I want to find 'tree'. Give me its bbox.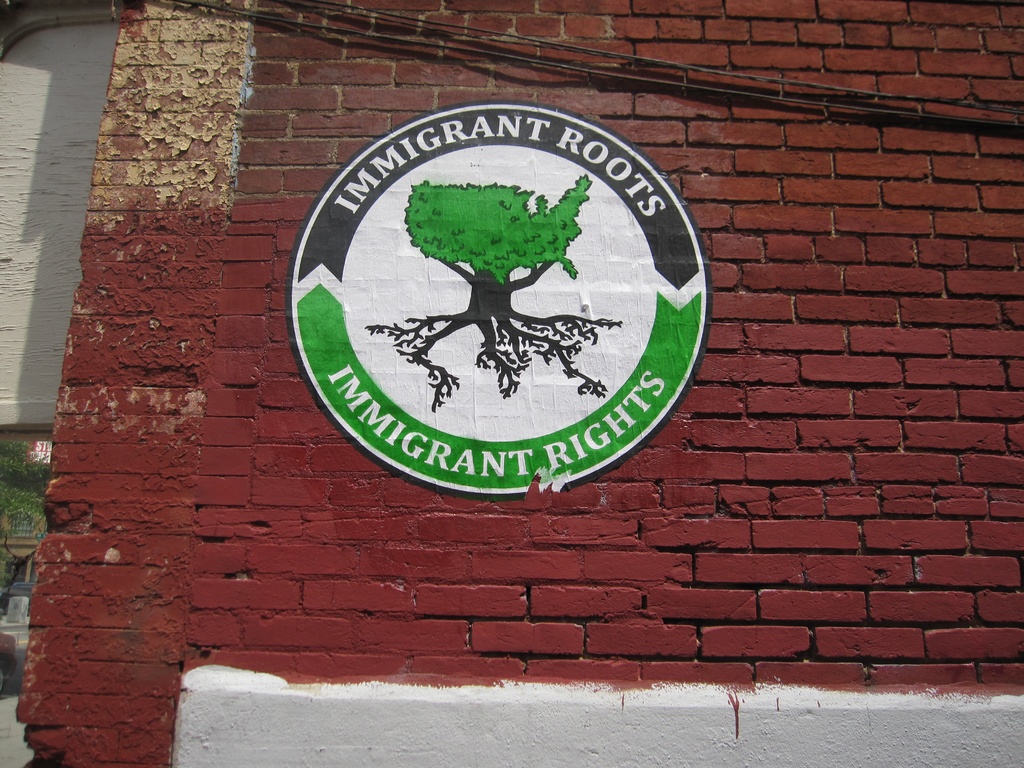
{"left": 361, "top": 173, "right": 625, "bottom": 413}.
